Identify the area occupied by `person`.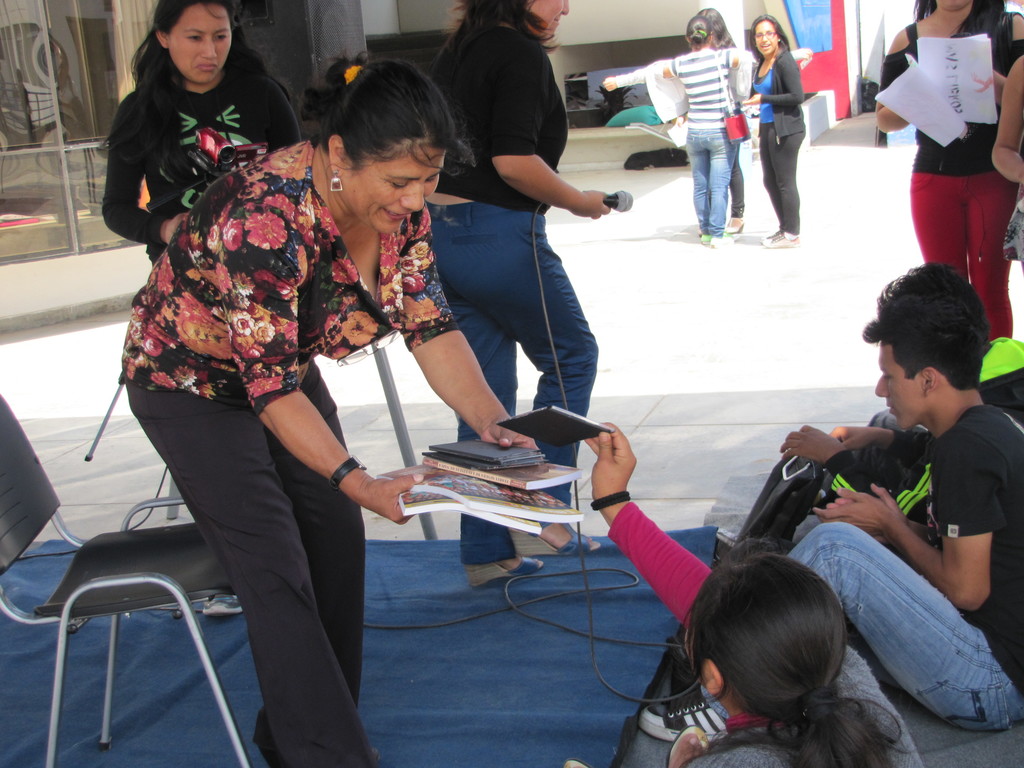
Area: 124 54 541 762.
